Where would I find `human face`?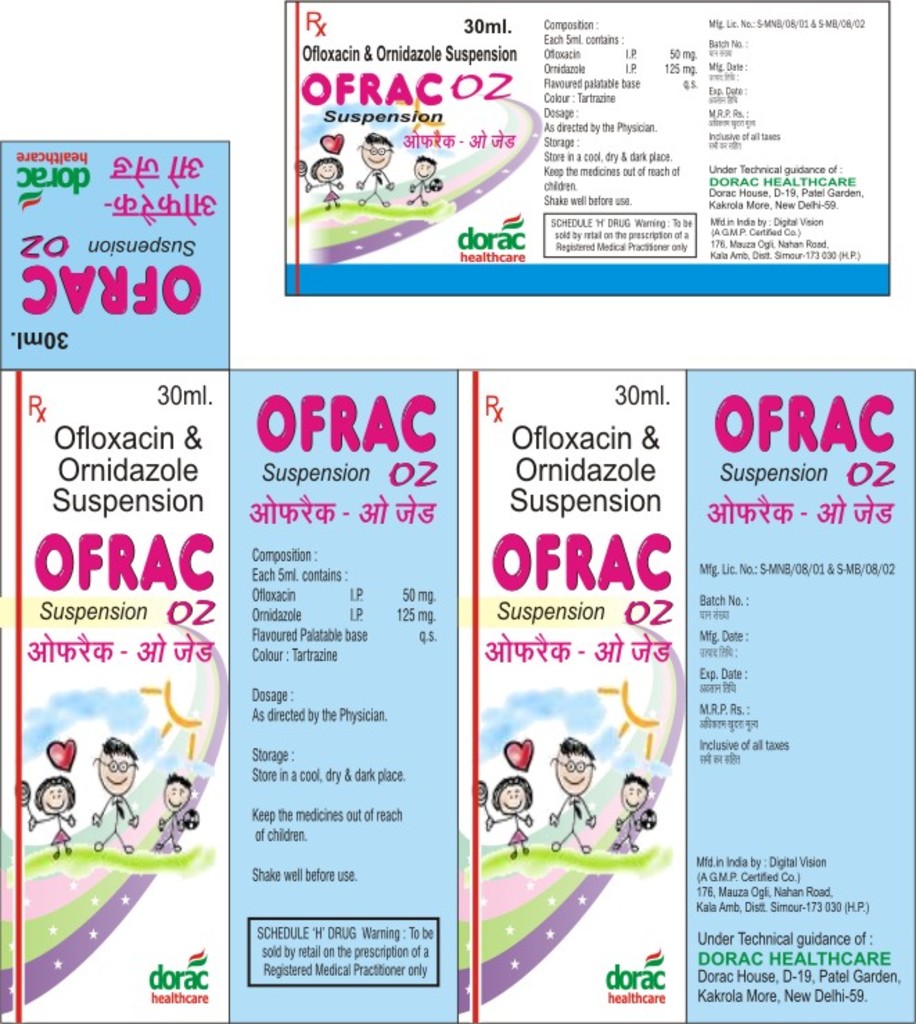
At x1=499 y1=784 x2=524 y2=812.
